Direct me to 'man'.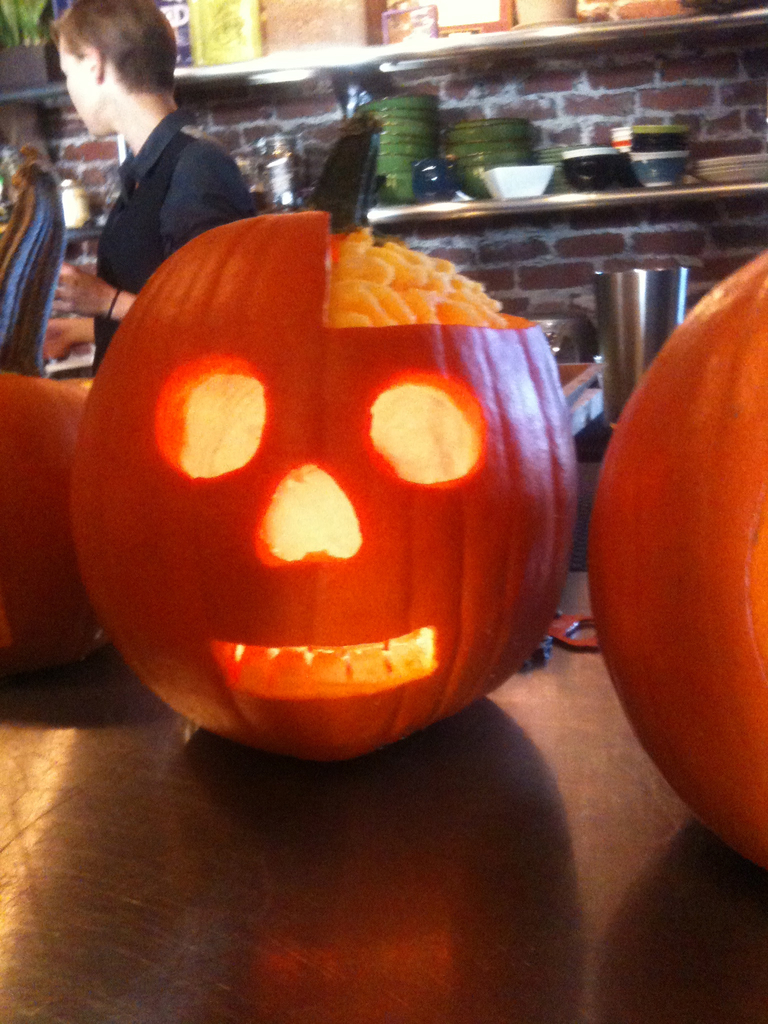
Direction: bbox(27, 19, 259, 258).
